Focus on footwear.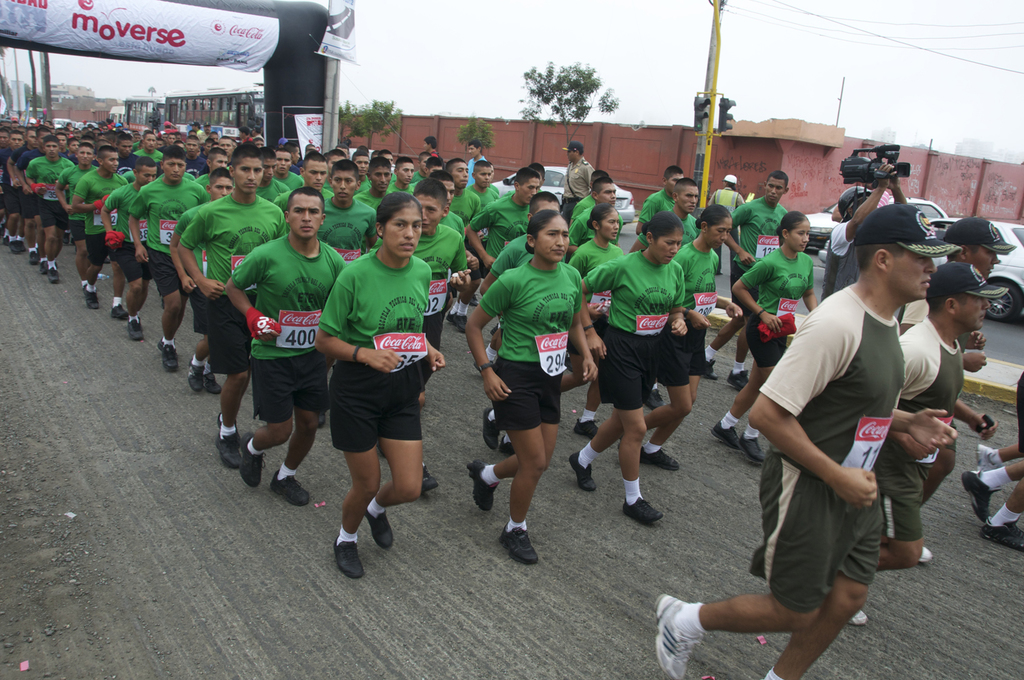
Focused at 214/409/241/471.
